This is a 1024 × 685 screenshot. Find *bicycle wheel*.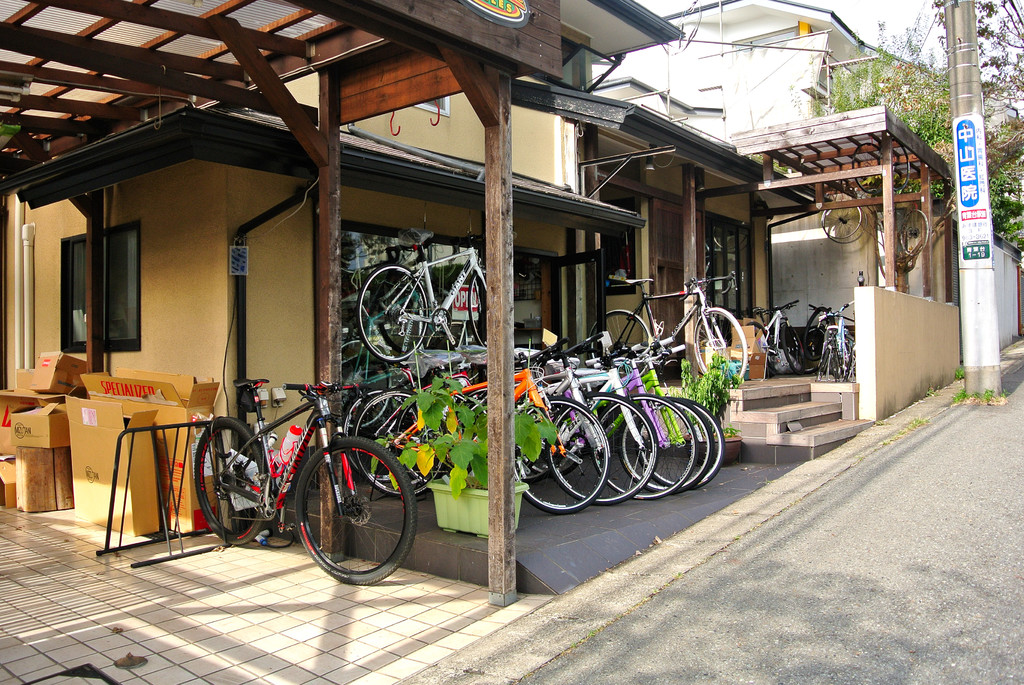
Bounding box: (left=348, top=266, right=430, bottom=364).
